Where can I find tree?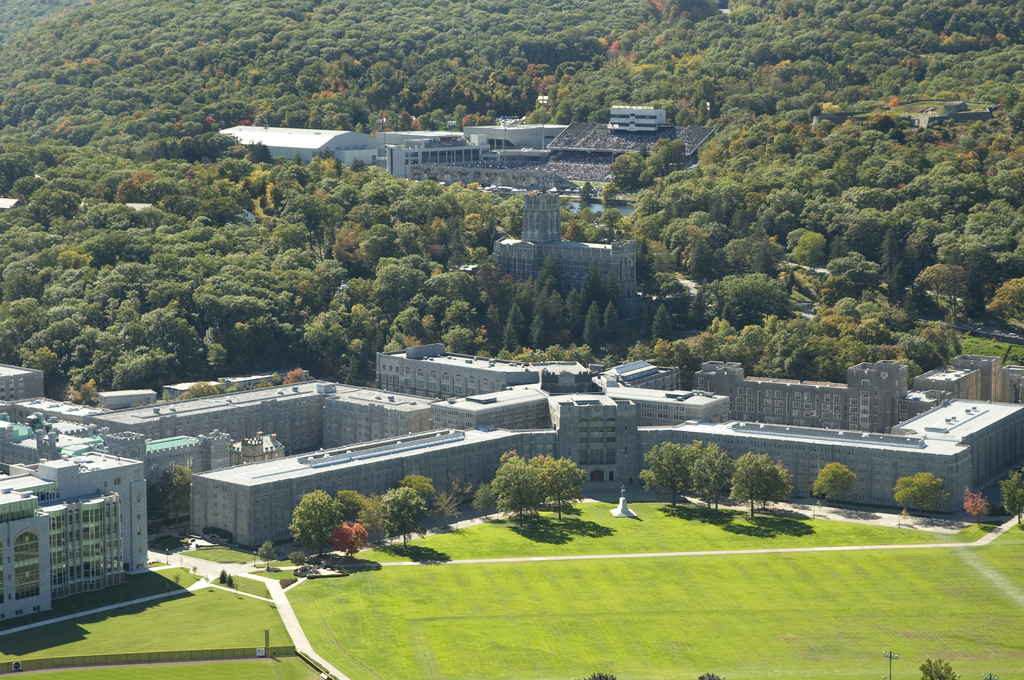
You can find it at 487,459,590,526.
